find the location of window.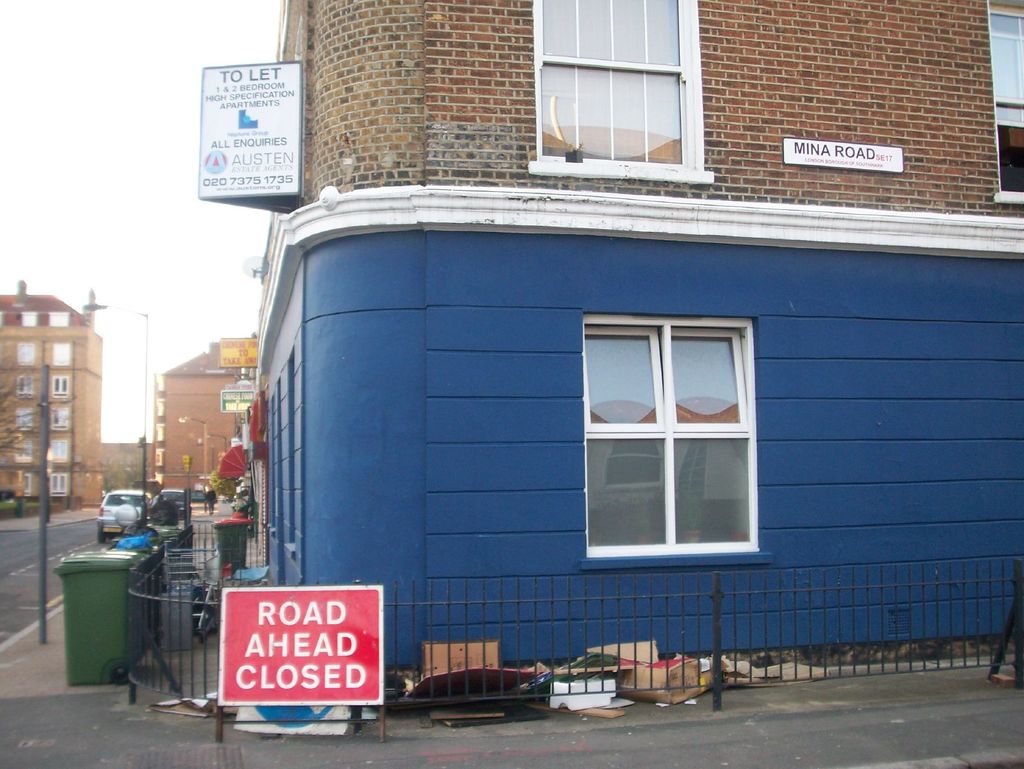
Location: region(994, 0, 1023, 207).
